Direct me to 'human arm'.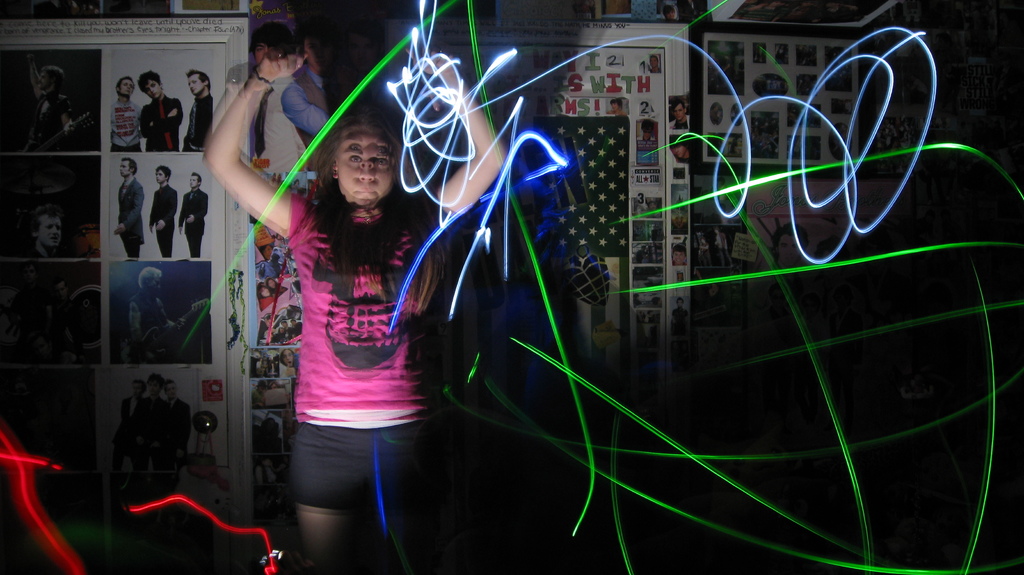
Direction: [x1=416, y1=42, x2=515, y2=227].
